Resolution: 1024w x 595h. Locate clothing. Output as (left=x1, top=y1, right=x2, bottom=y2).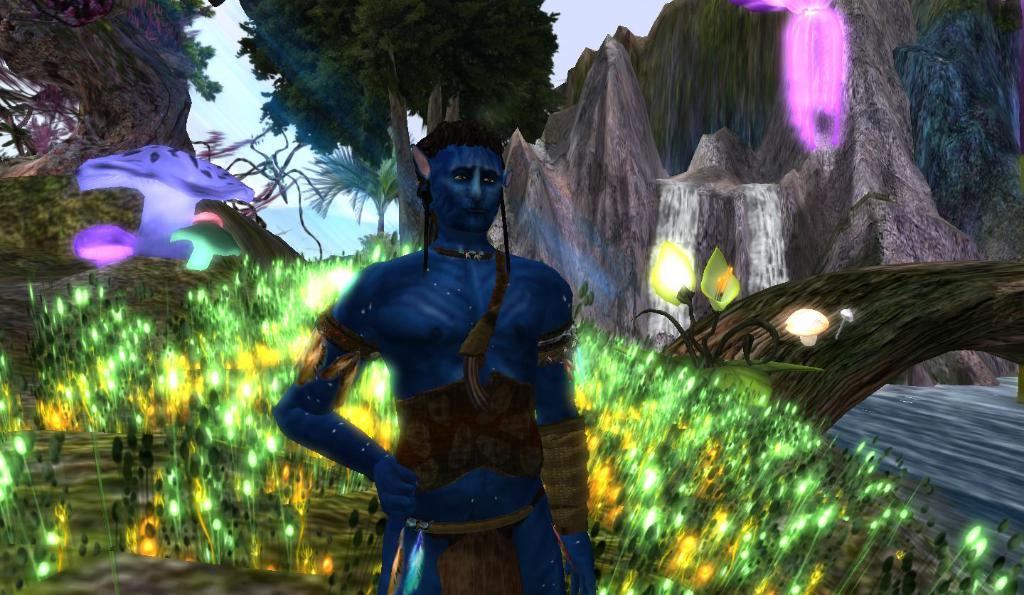
(left=266, top=229, right=619, bottom=594).
